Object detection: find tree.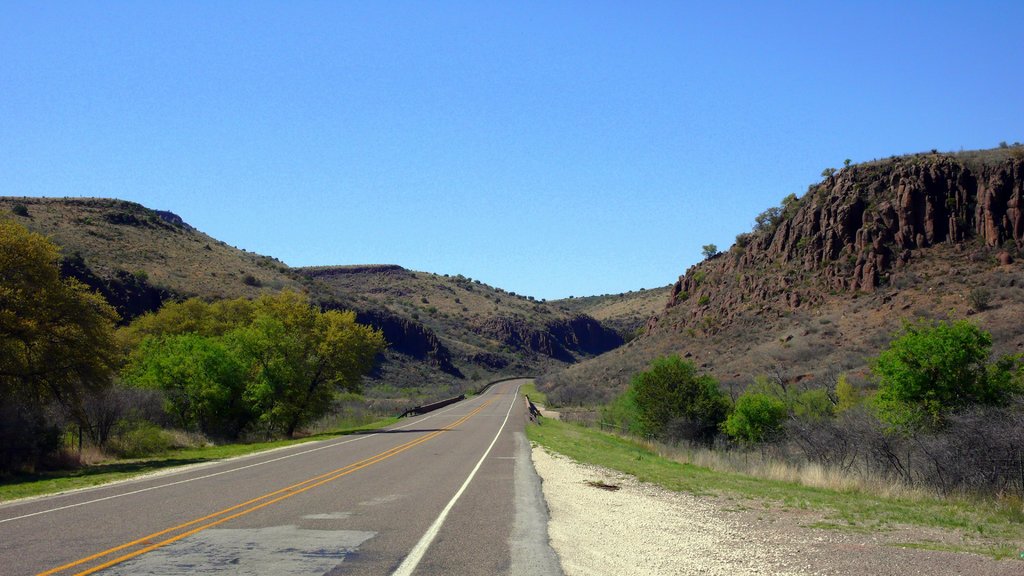
bbox=[666, 284, 669, 286].
